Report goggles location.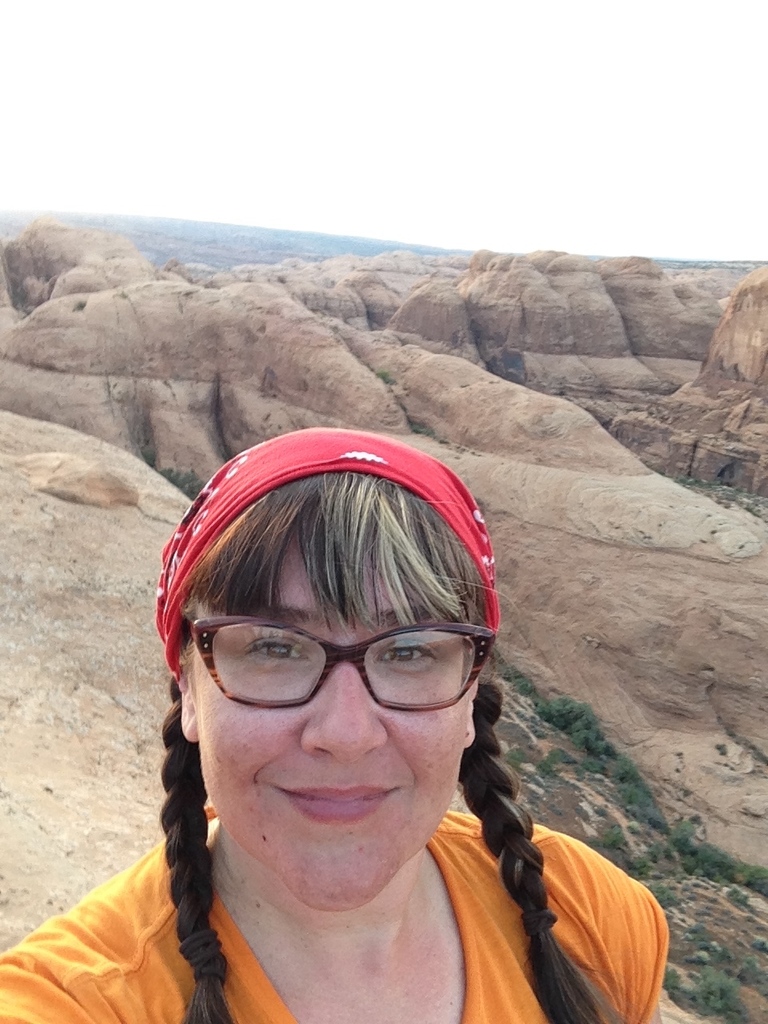
Report: 190 611 494 708.
